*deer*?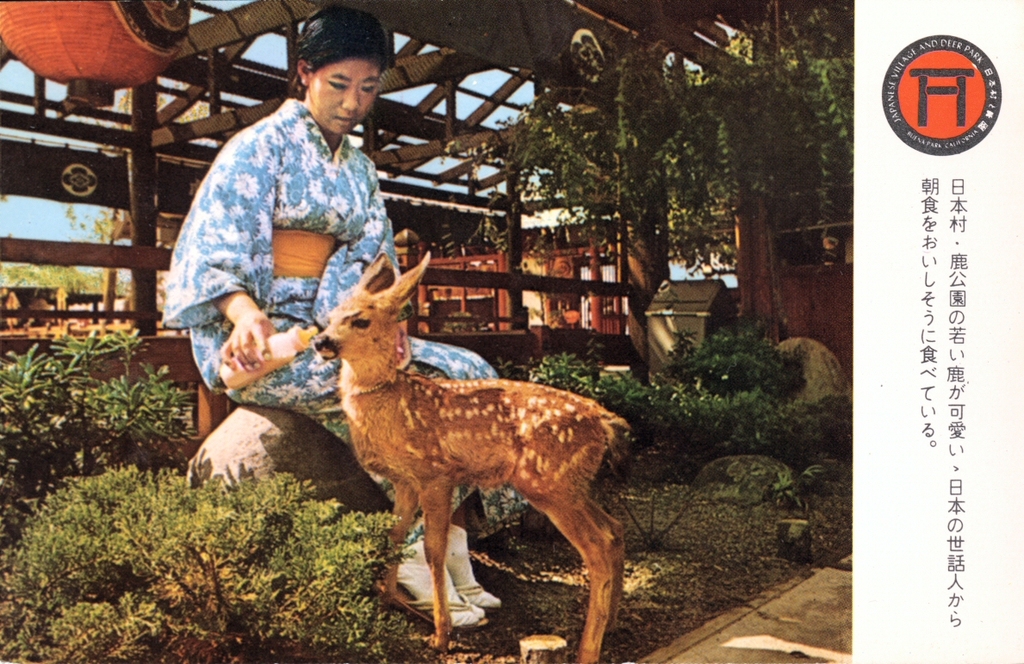
left=310, top=252, right=630, bottom=663
